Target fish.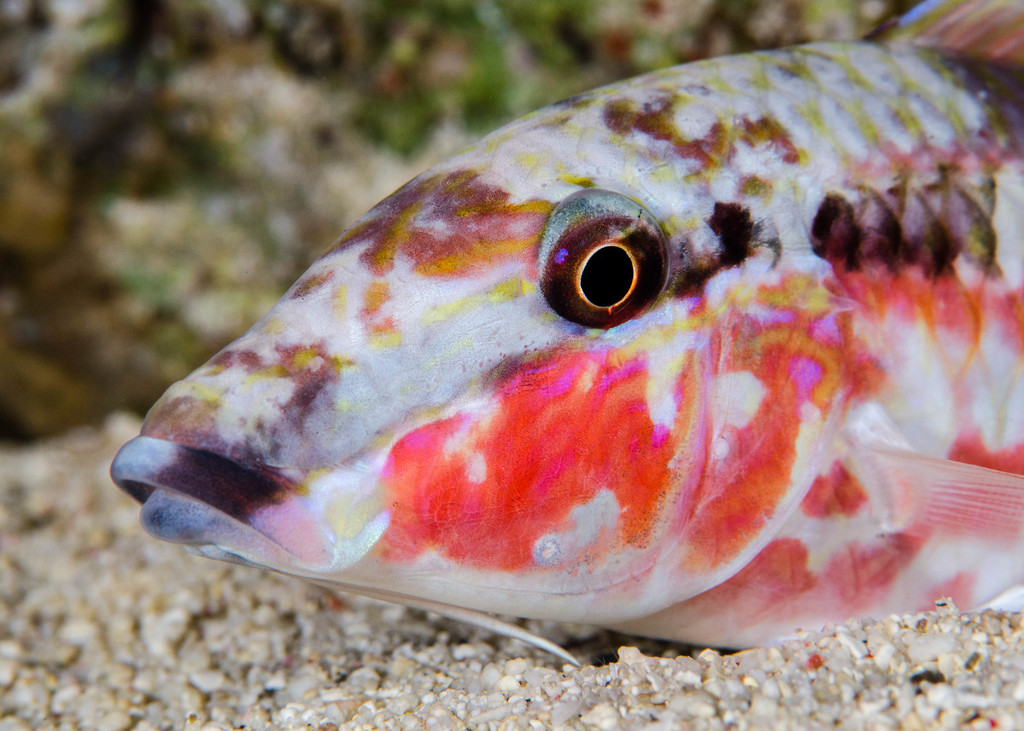
Target region: (113,17,982,677).
